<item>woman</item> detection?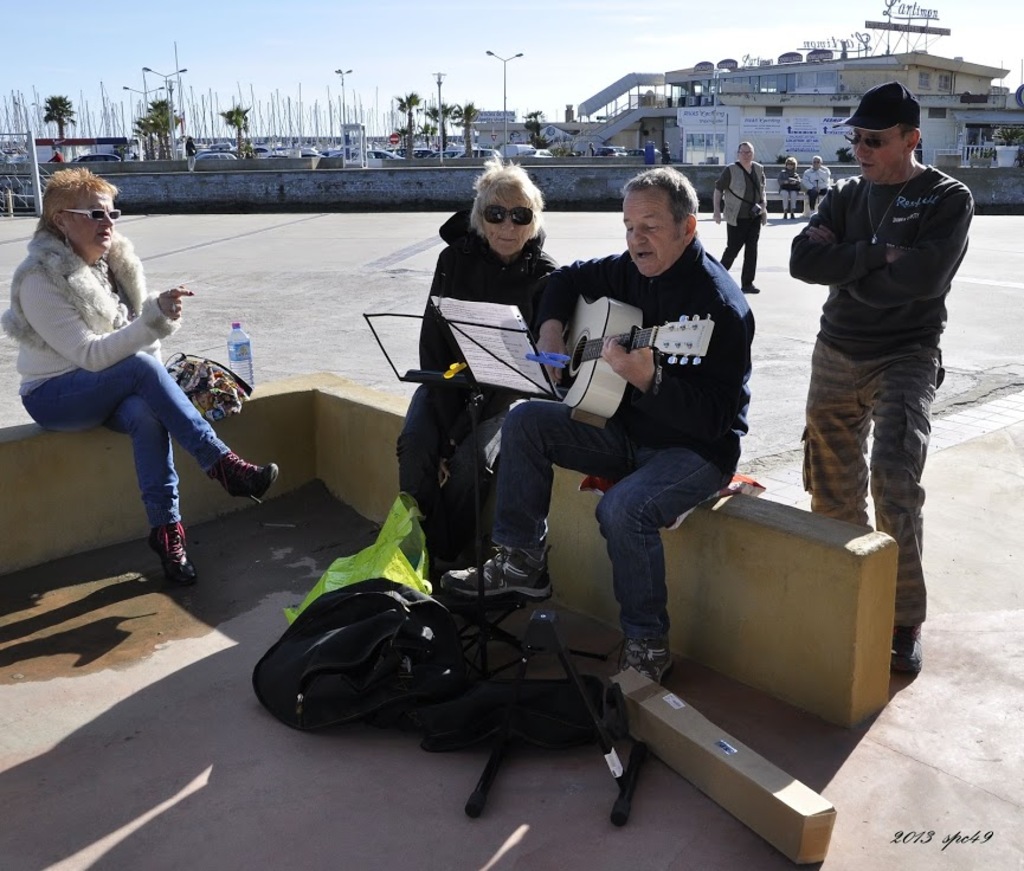
30, 156, 237, 620
